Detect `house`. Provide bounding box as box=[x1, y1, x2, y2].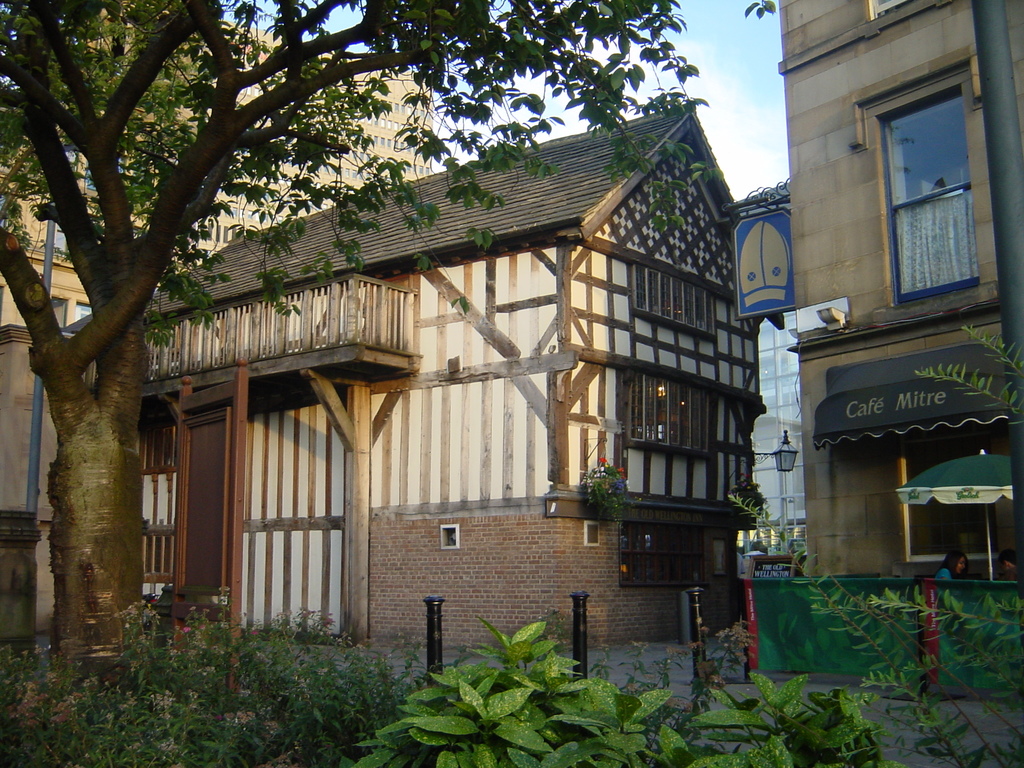
box=[237, 27, 441, 168].
